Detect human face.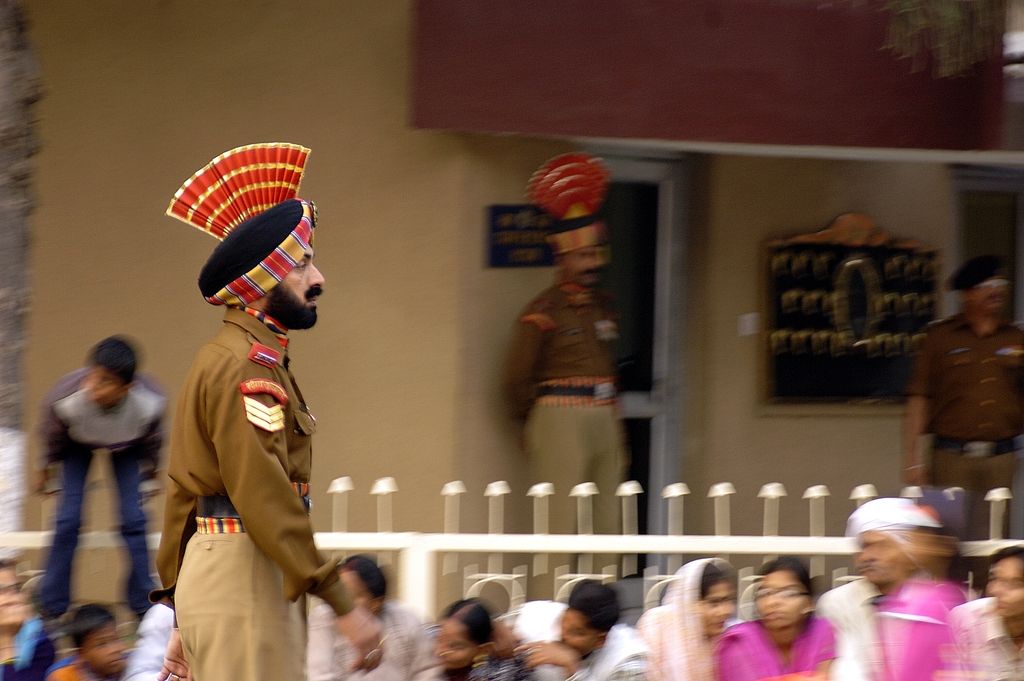
Detected at Rect(579, 240, 604, 291).
